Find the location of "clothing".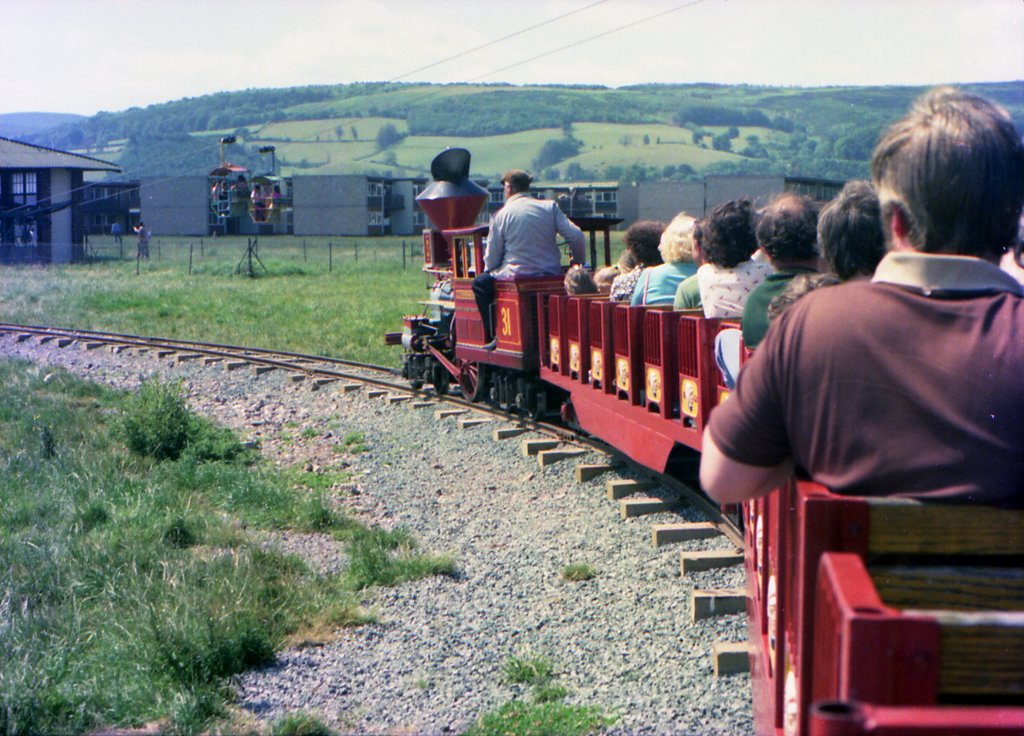
Location: 703,256,762,320.
